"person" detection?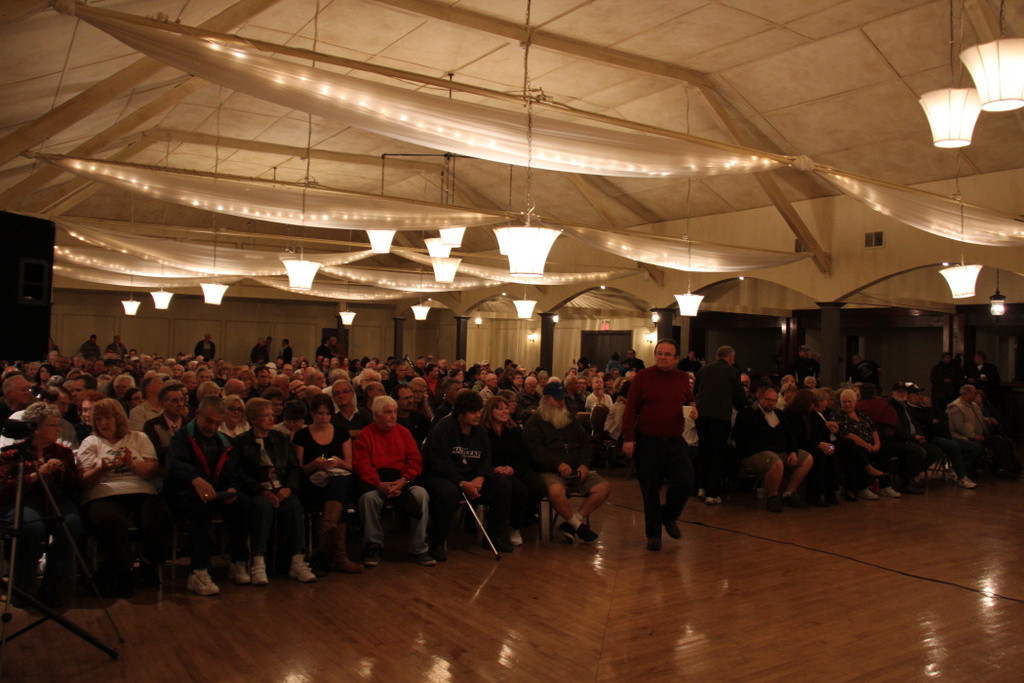
<region>683, 344, 752, 506</region>
